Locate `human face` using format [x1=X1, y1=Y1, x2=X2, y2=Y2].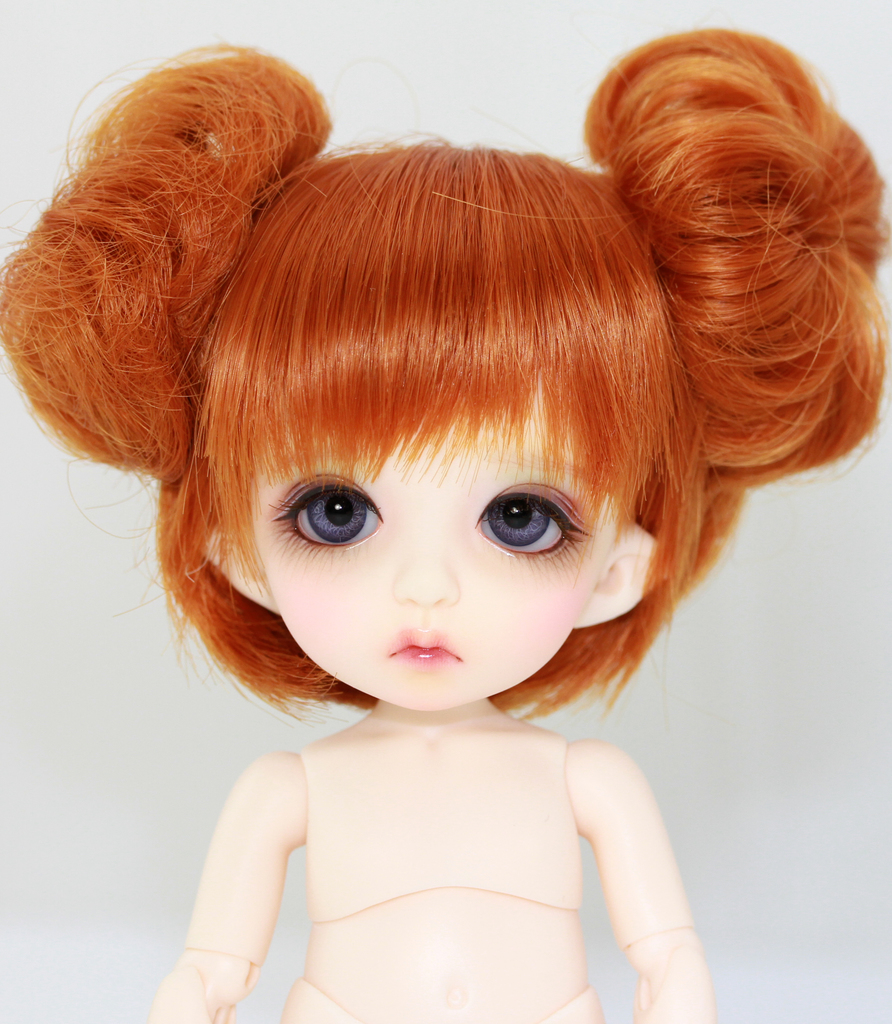
[x1=248, y1=385, x2=621, y2=704].
